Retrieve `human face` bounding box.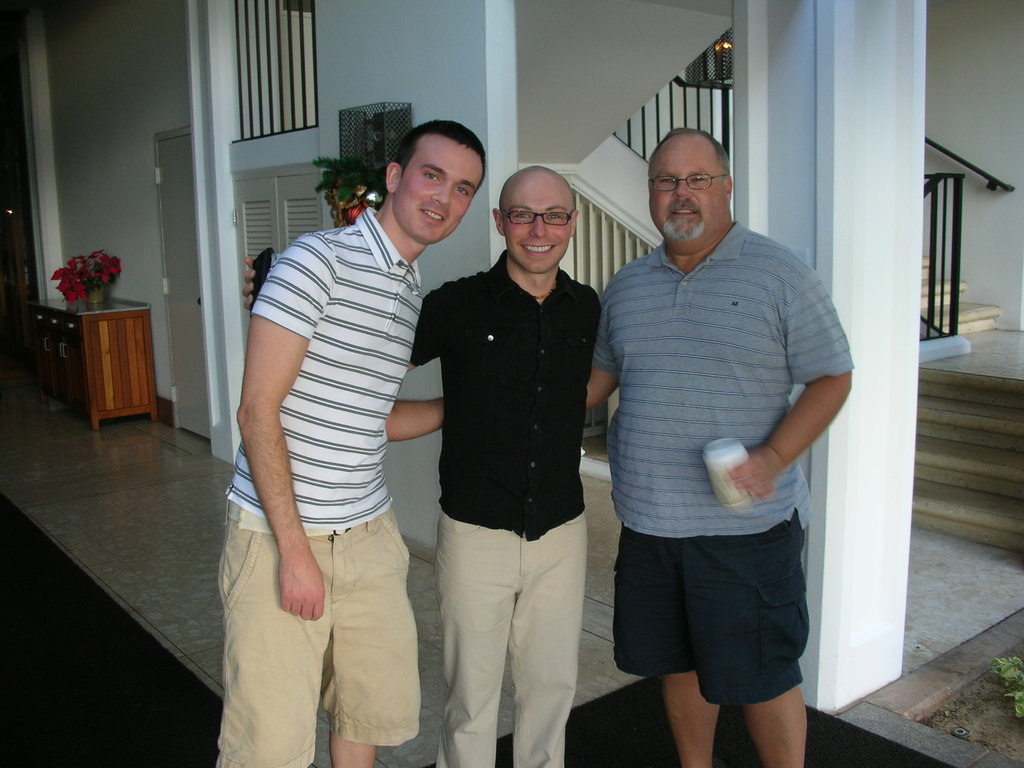
Bounding box: box(397, 149, 483, 242).
